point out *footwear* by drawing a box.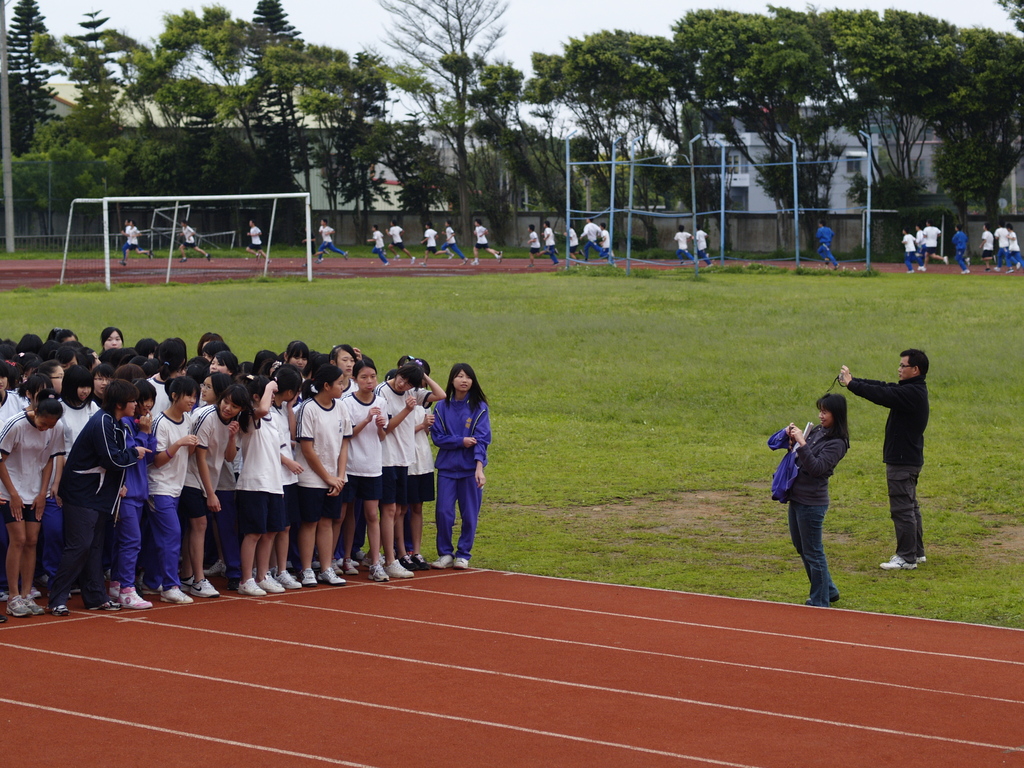
left=906, top=266, right=915, bottom=274.
